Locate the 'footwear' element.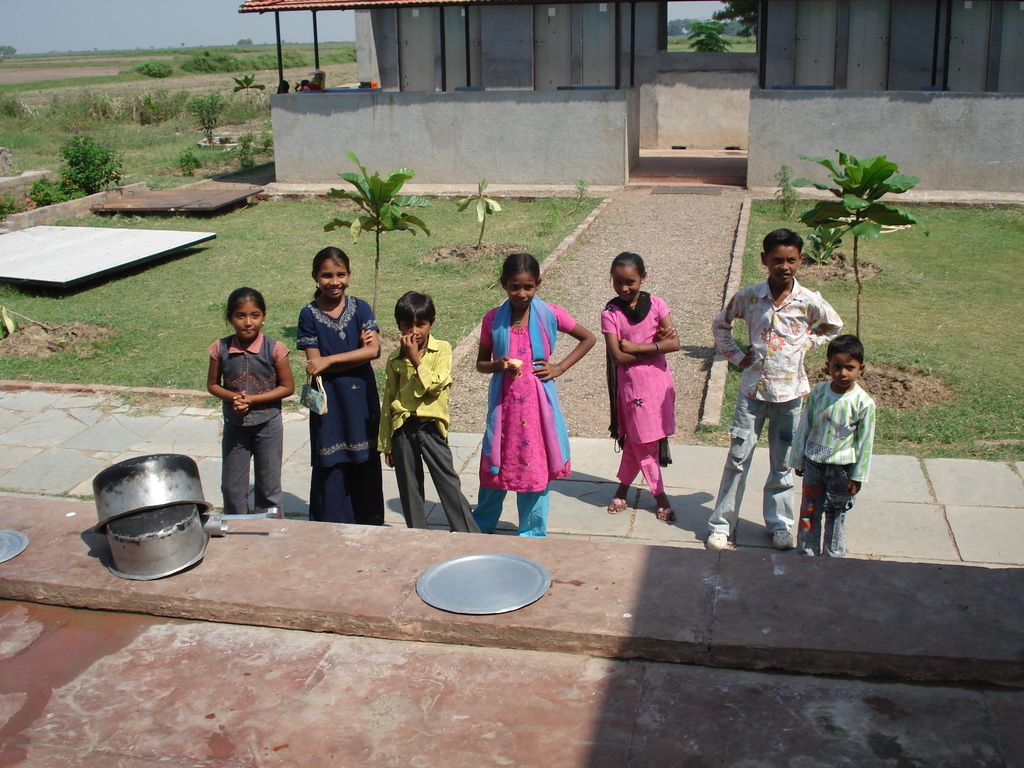
Element bbox: detection(771, 528, 799, 550).
